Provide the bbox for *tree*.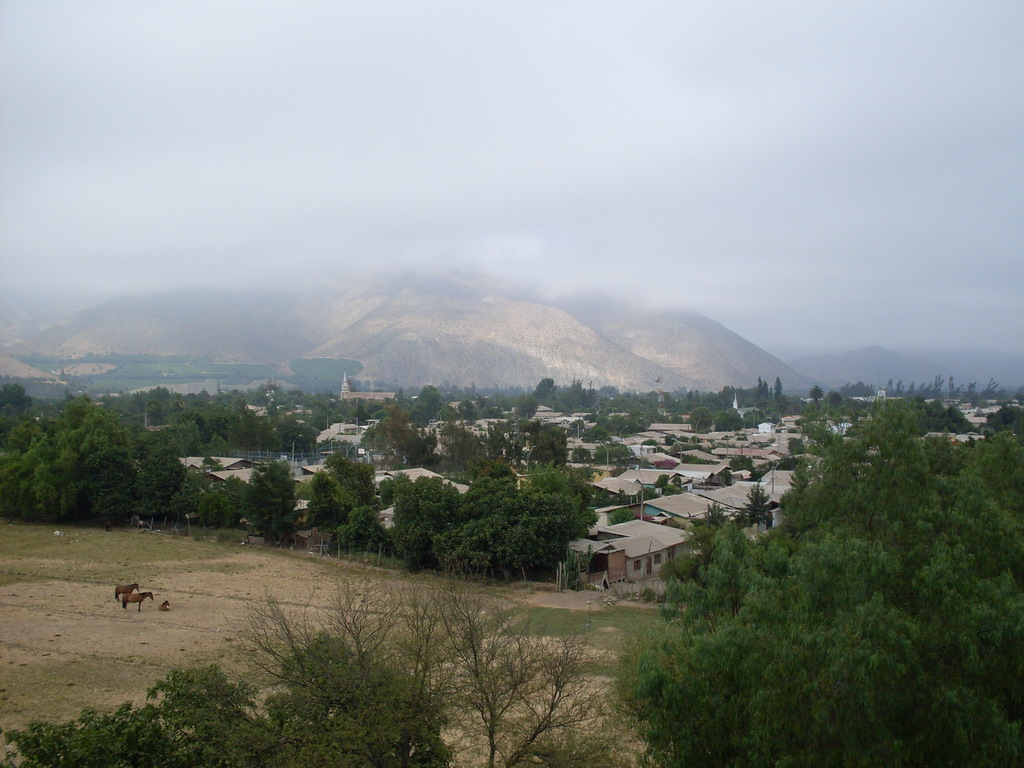
box(134, 454, 181, 516).
